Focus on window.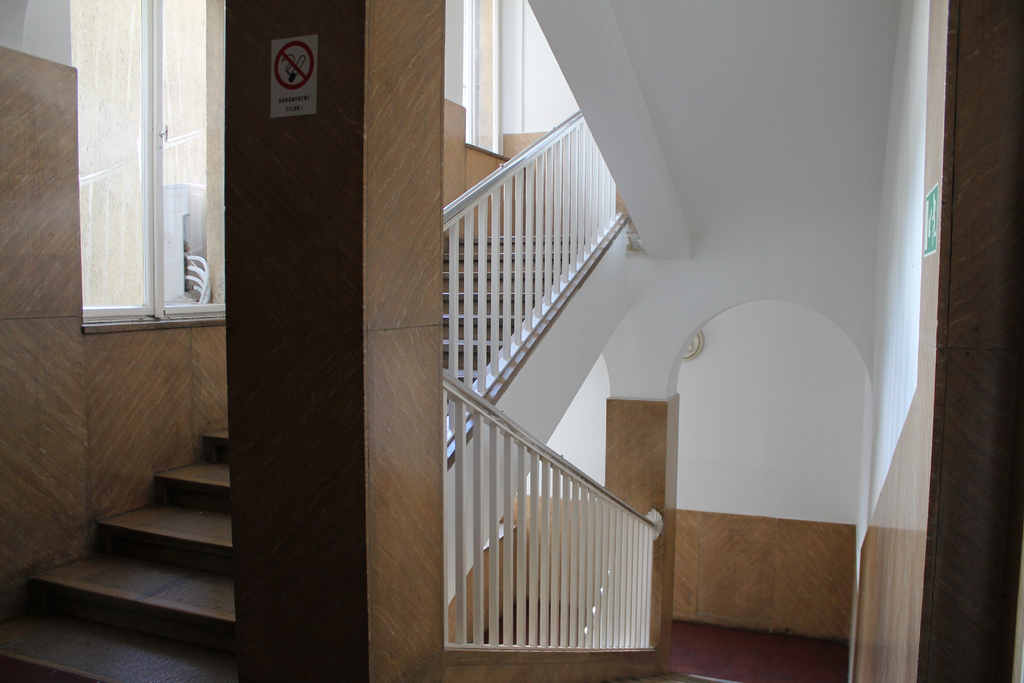
Focused at region(466, 0, 503, 151).
